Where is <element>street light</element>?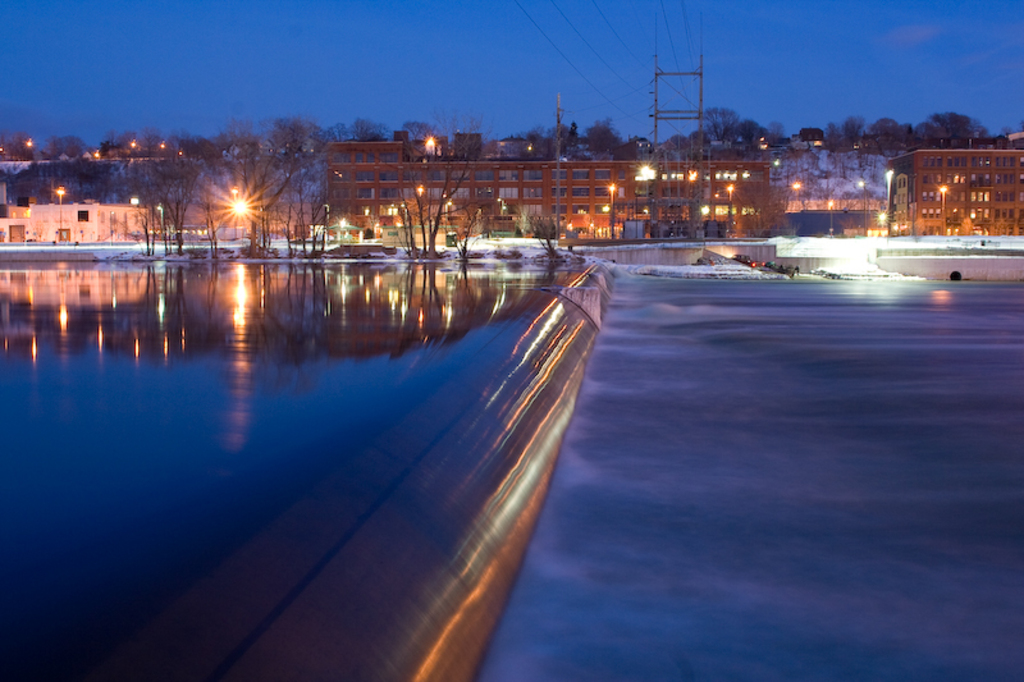
829/198/835/238.
